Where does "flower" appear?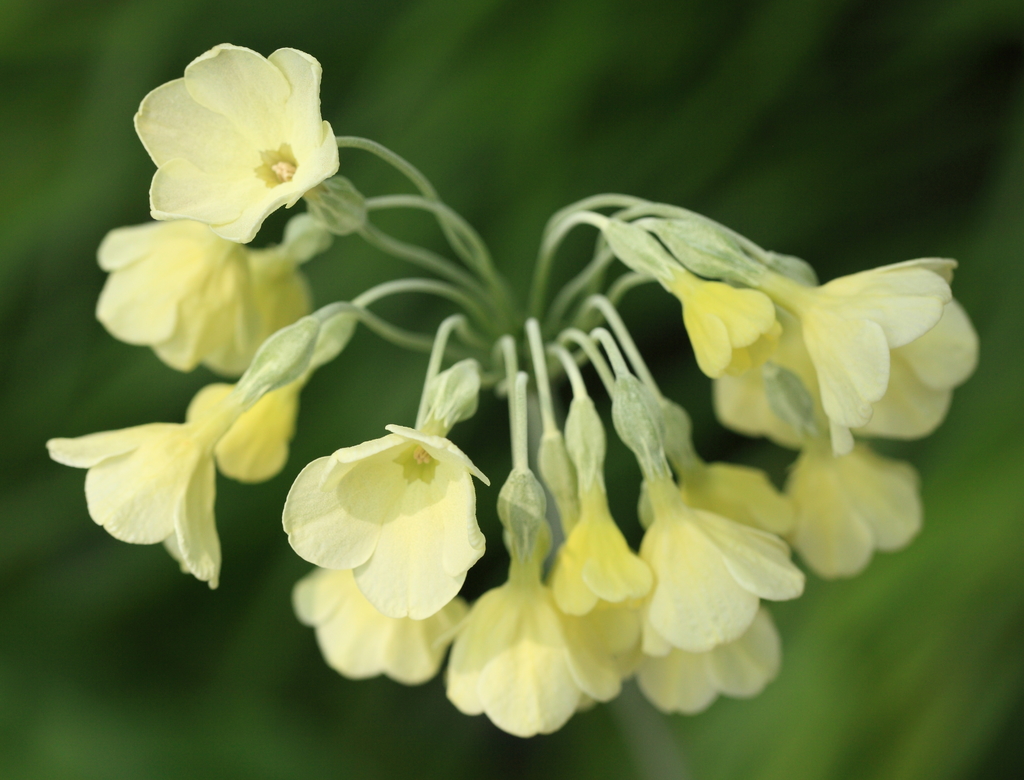
Appears at [x1=48, y1=411, x2=230, y2=594].
